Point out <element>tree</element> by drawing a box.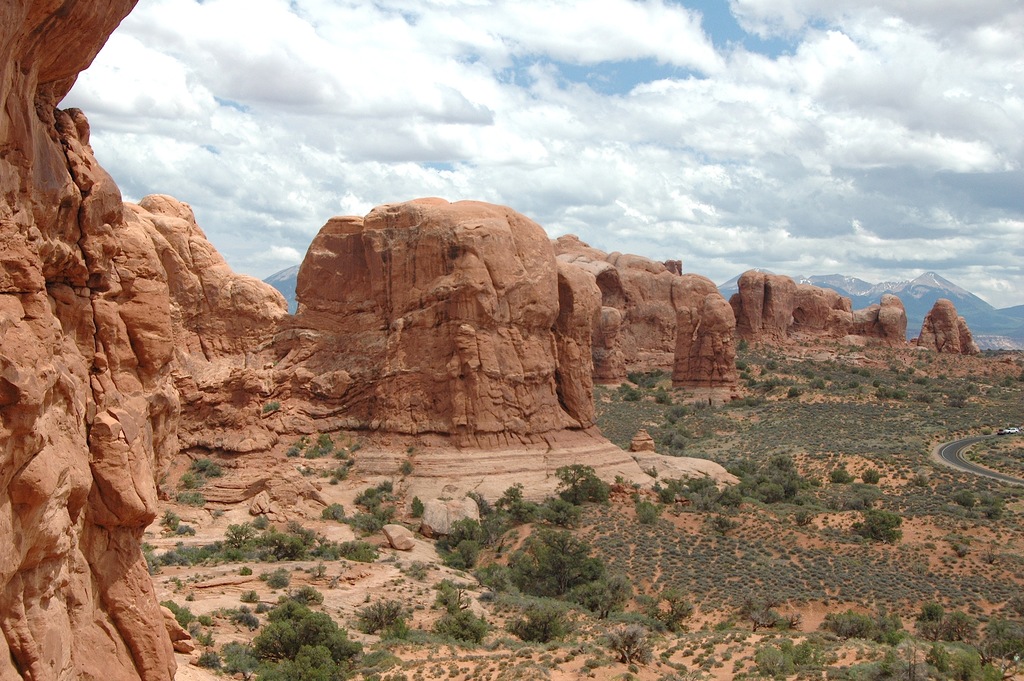
select_region(809, 379, 826, 391).
